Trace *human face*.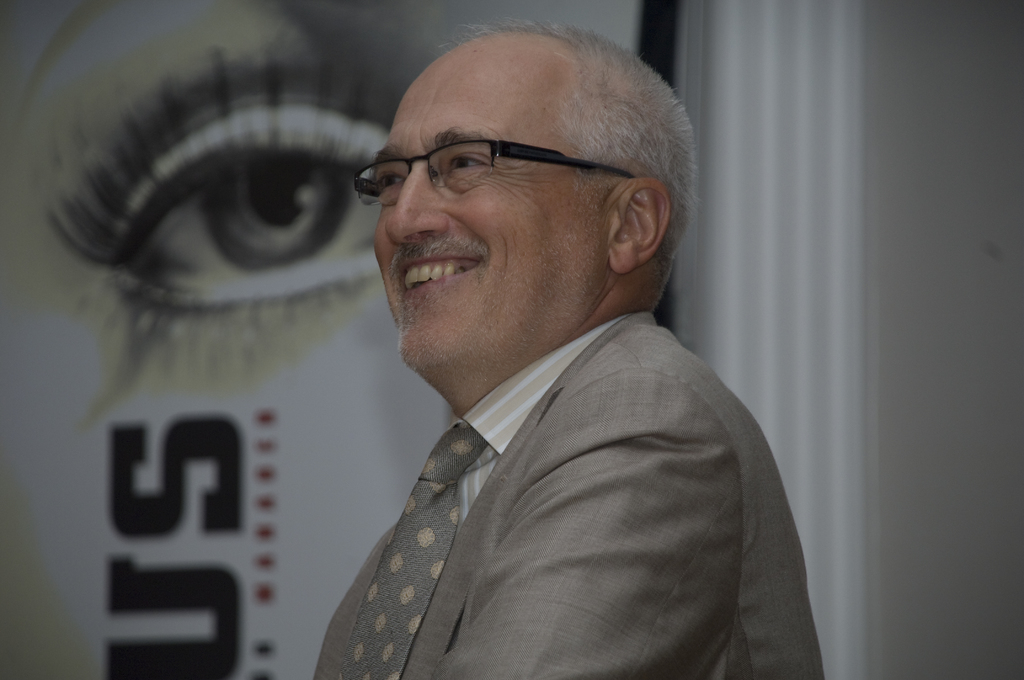
Traced to l=349, t=80, r=611, b=378.
